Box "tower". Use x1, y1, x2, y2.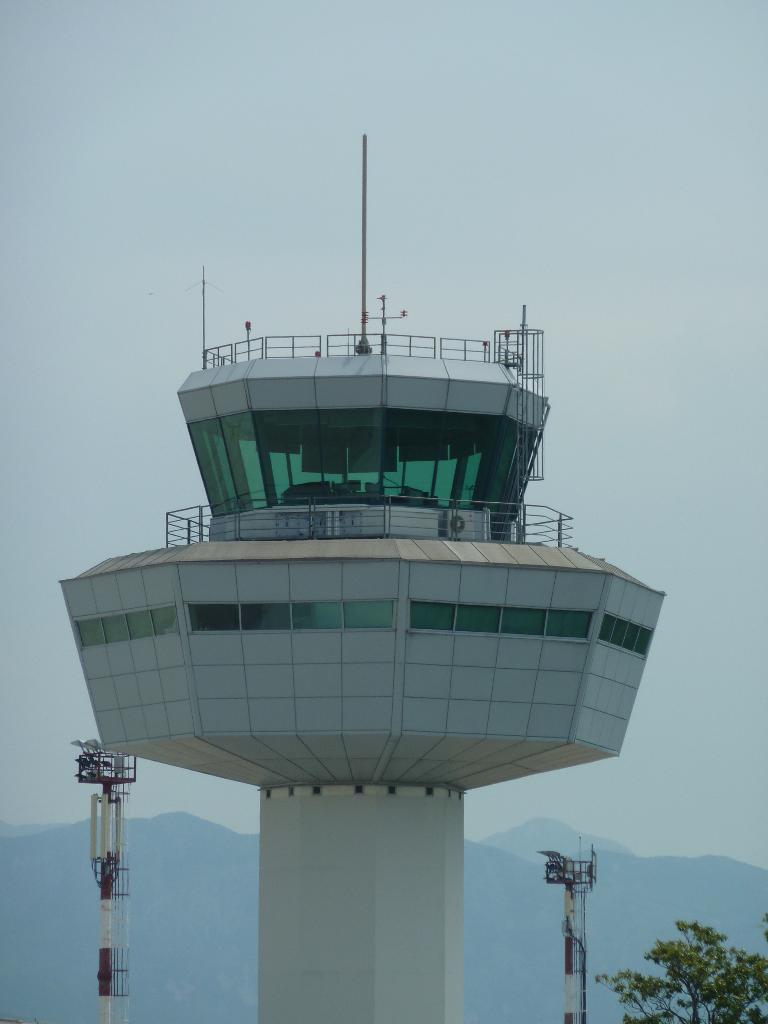
79, 163, 644, 852.
